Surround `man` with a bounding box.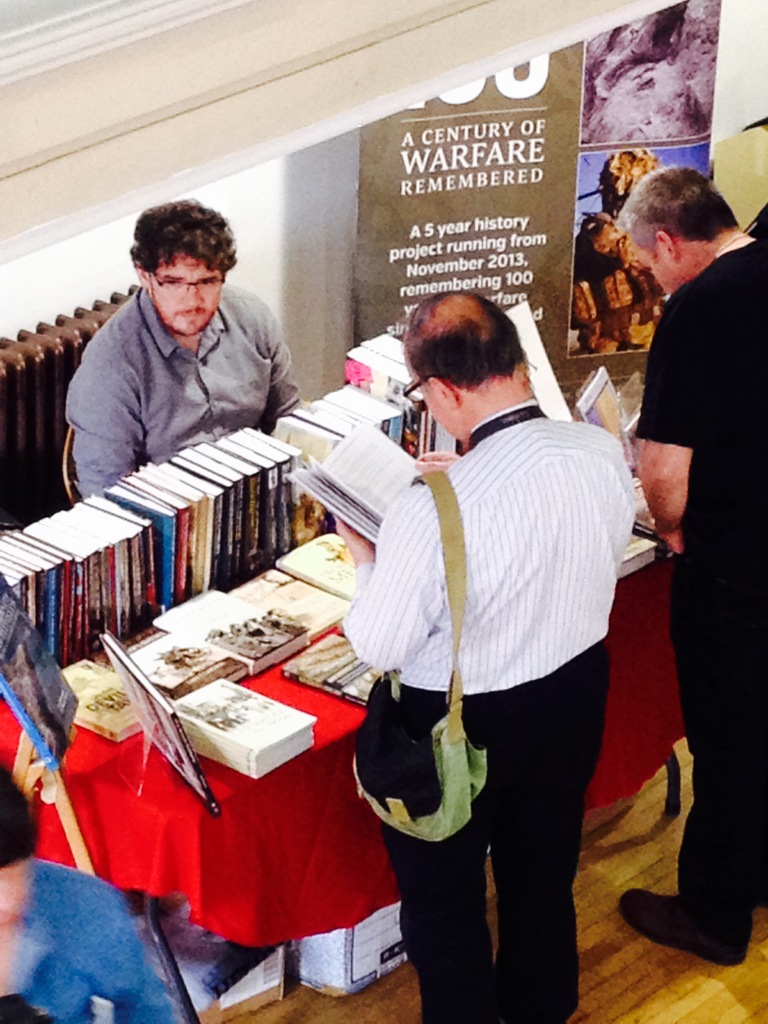
x1=0 y1=750 x2=68 y2=1023.
